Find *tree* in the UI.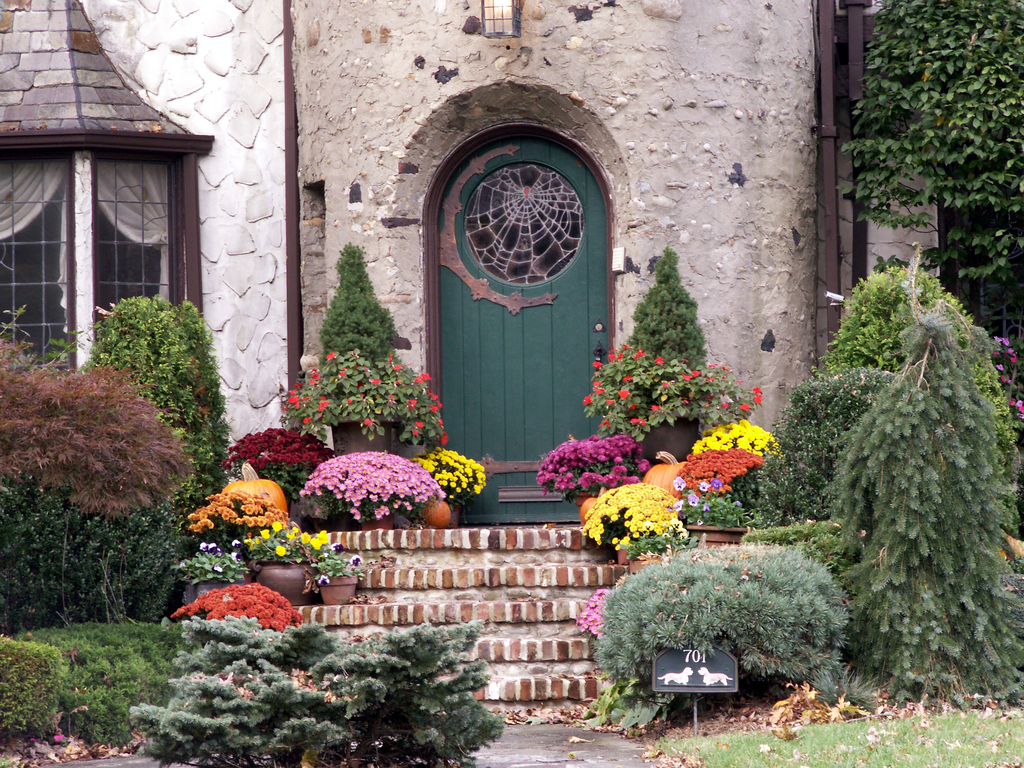
UI element at Rect(831, 0, 1023, 338).
